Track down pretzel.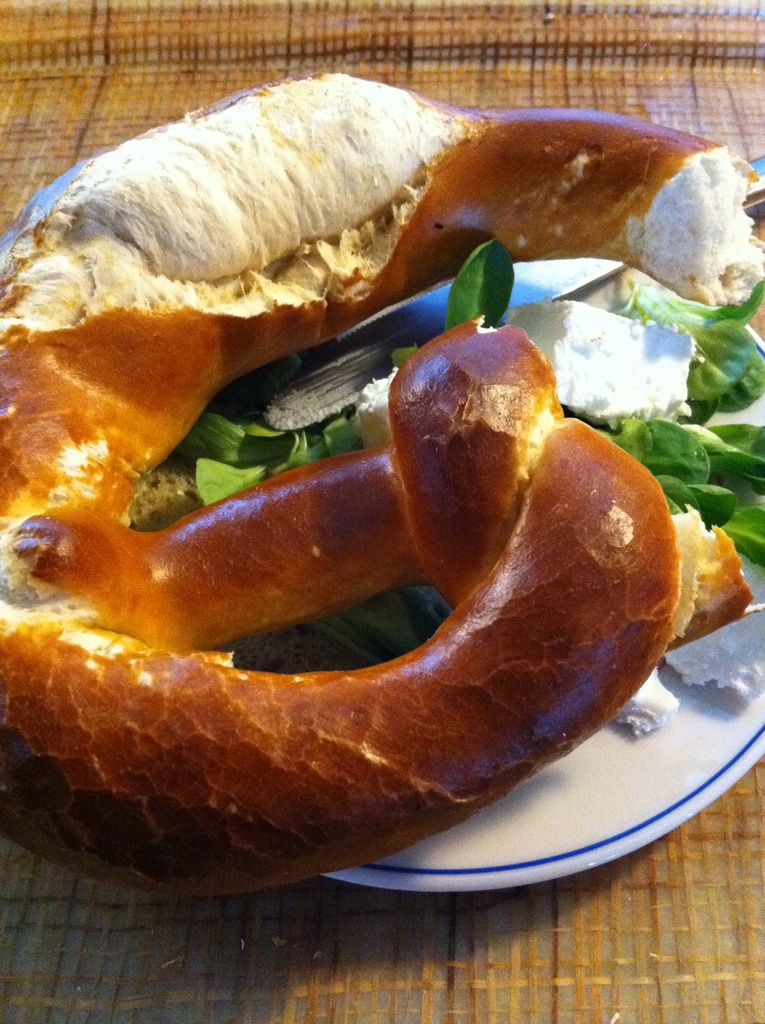
Tracked to {"left": 0, "top": 65, "right": 764, "bottom": 902}.
